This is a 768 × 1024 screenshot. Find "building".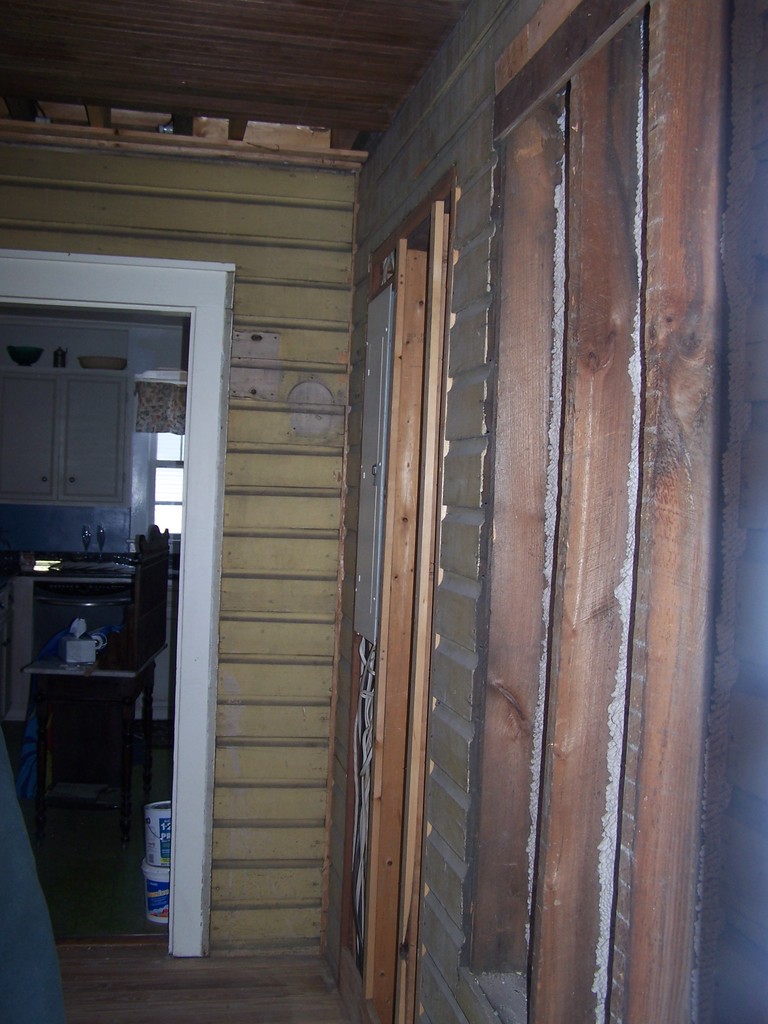
Bounding box: region(0, 0, 767, 1023).
